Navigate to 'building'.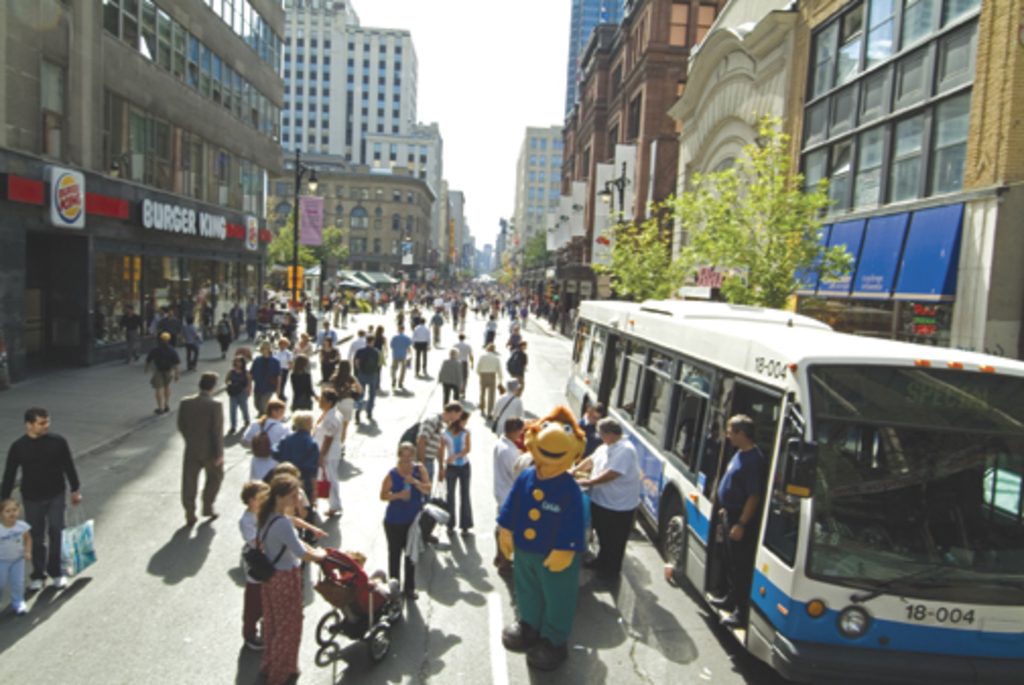
Navigation target: crop(569, 0, 632, 116).
